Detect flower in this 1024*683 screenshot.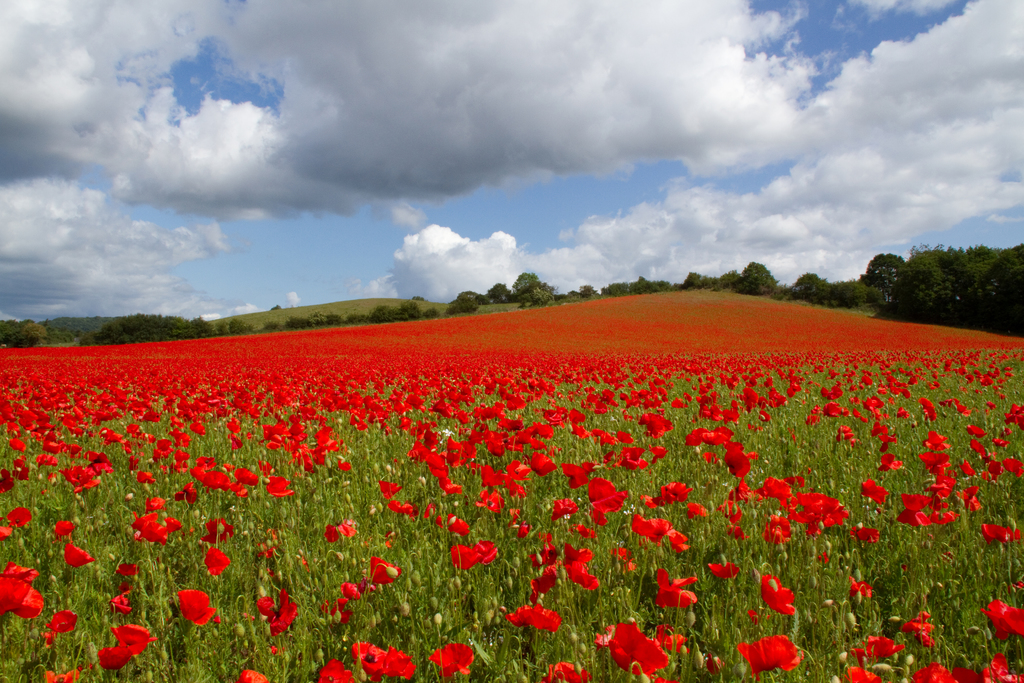
Detection: x1=72, y1=537, x2=98, y2=572.
